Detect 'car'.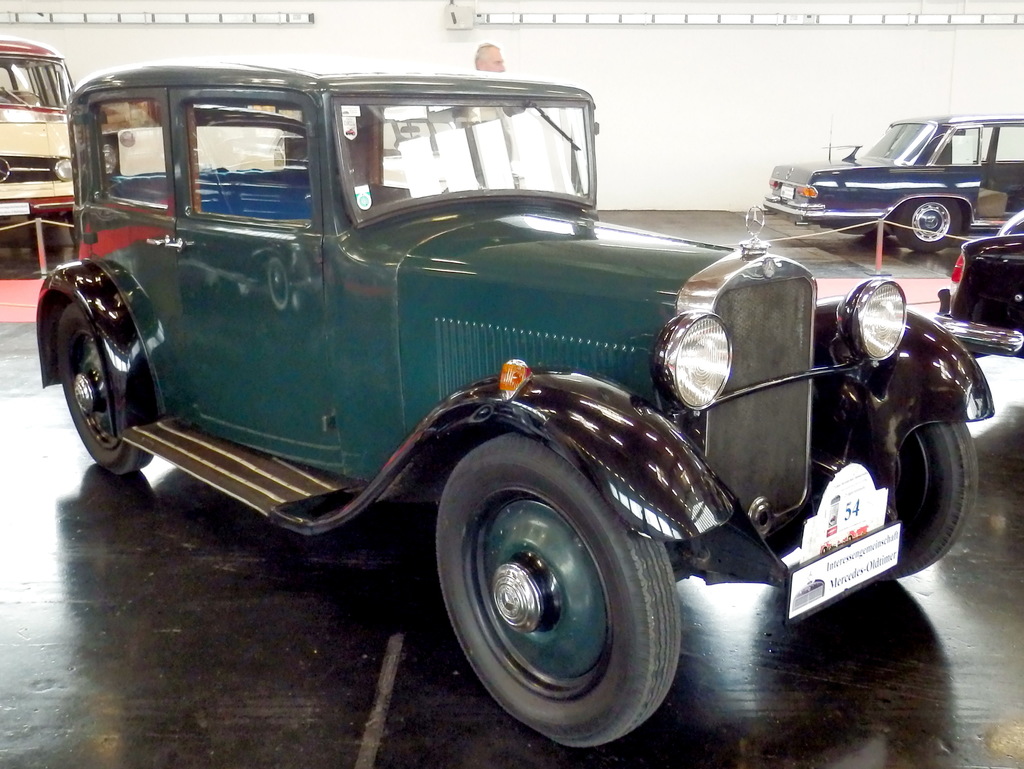
Detected at 43/59/996/750.
